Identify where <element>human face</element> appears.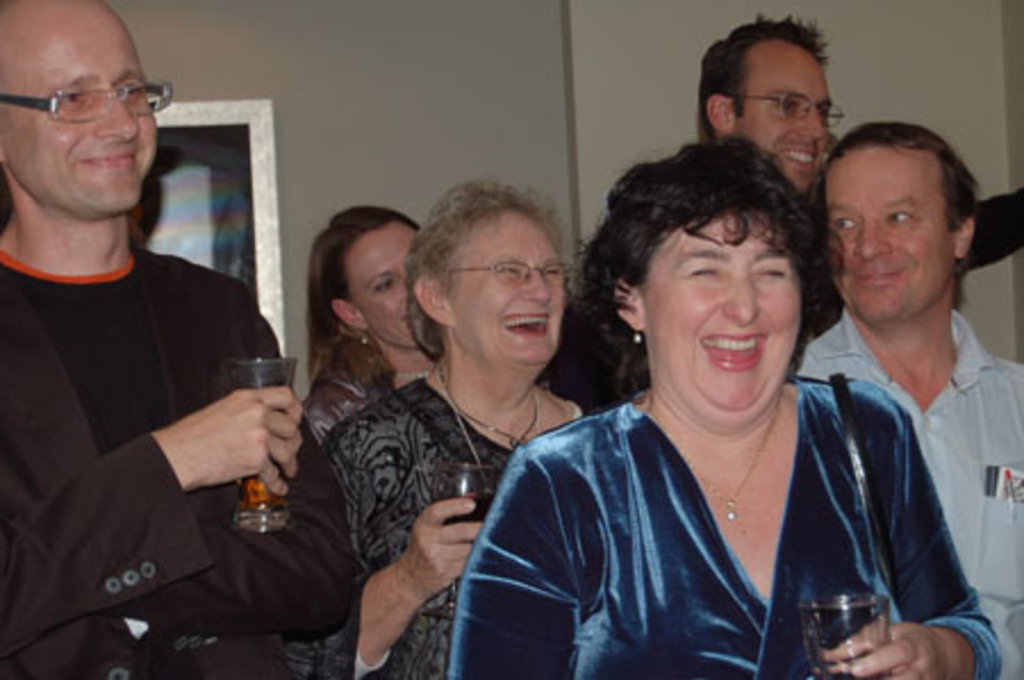
Appears at 733 41 835 193.
